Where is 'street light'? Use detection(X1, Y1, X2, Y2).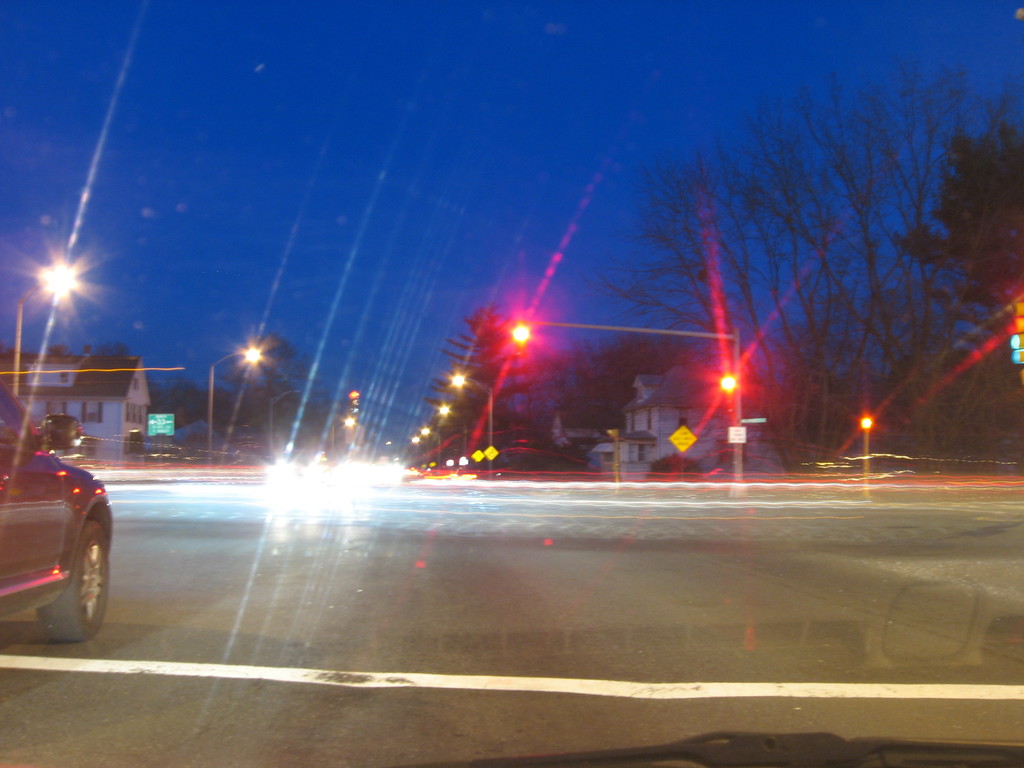
detection(411, 430, 428, 470).
